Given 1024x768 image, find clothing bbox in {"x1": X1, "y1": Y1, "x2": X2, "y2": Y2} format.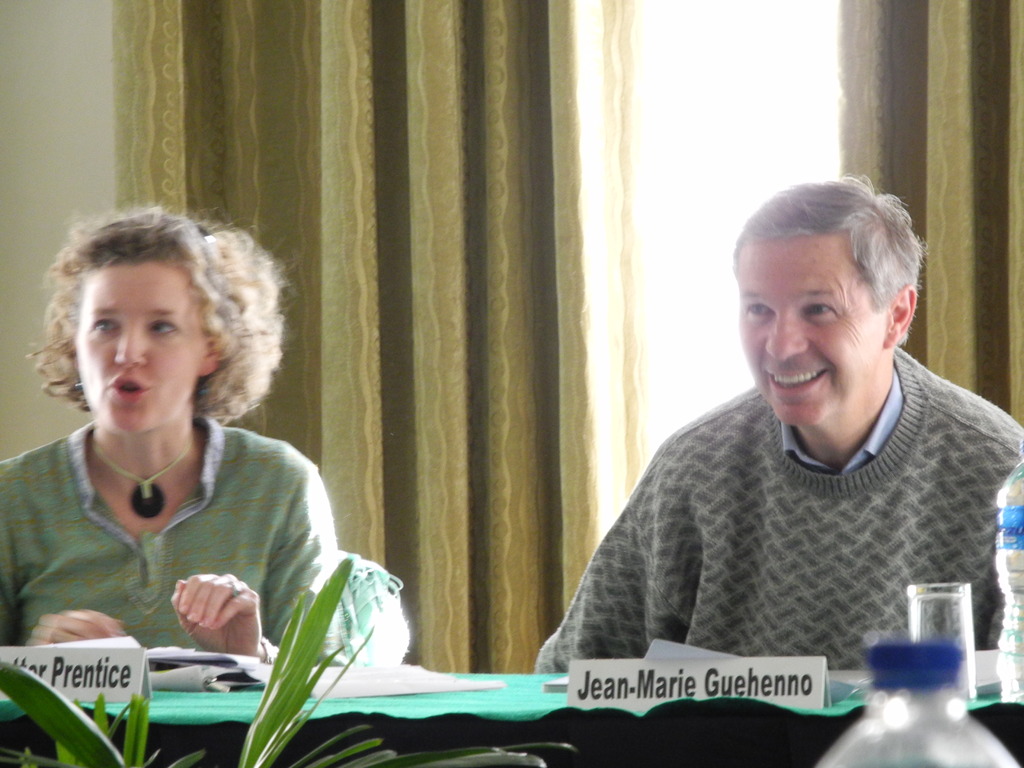
{"x1": 0, "y1": 429, "x2": 333, "y2": 659}.
